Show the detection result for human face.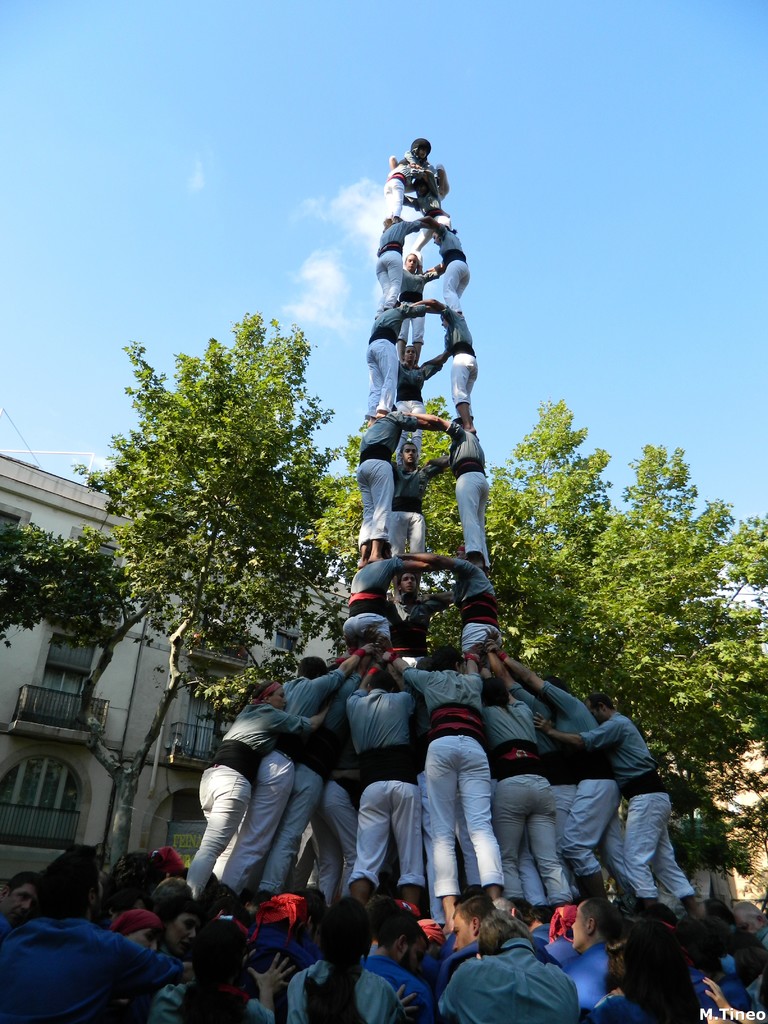
rect(404, 574, 412, 592).
